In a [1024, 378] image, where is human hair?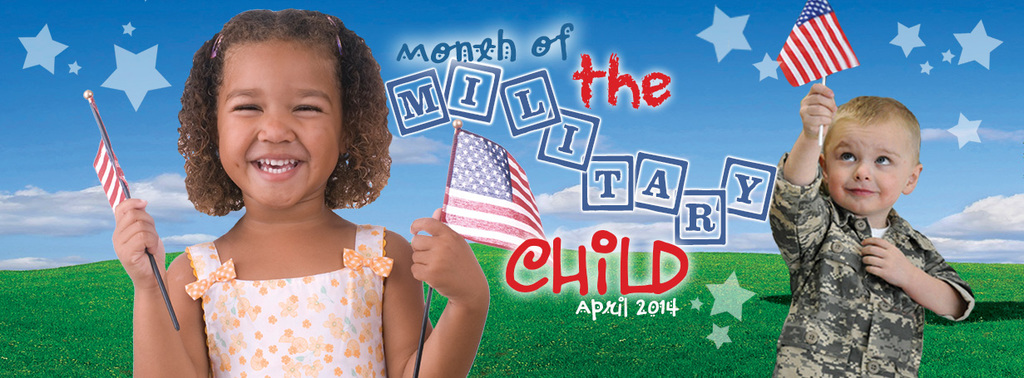
bbox=[176, 0, 373, 222].
